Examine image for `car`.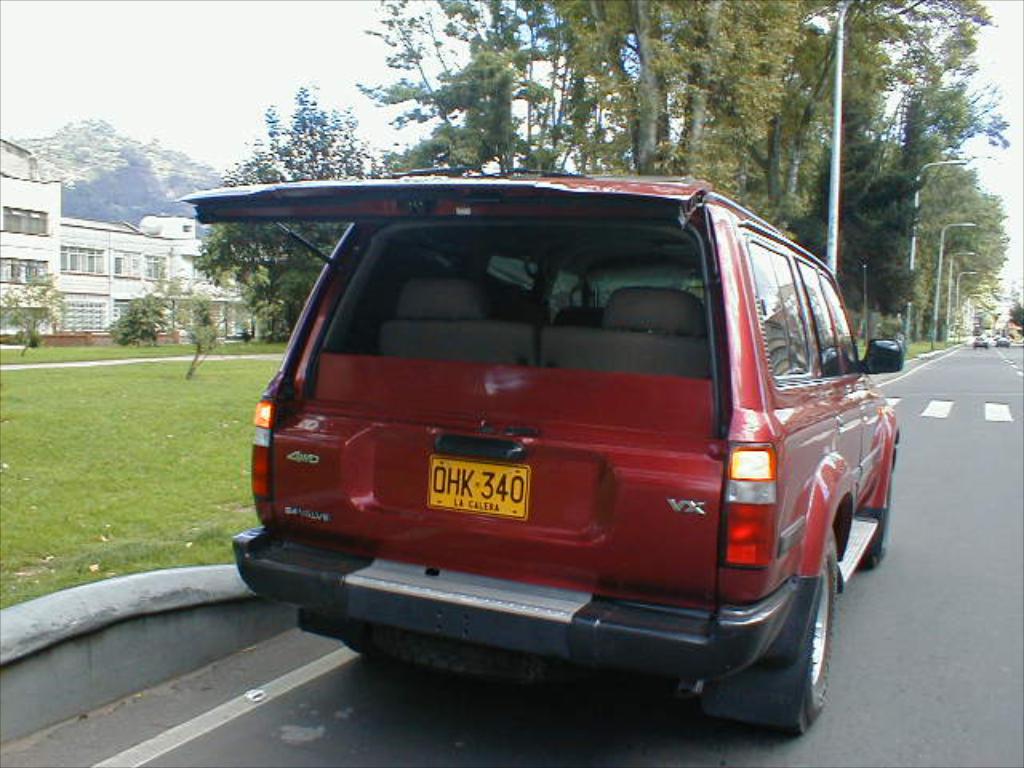
Examination result: locate(995, 331, 1005, 339).
